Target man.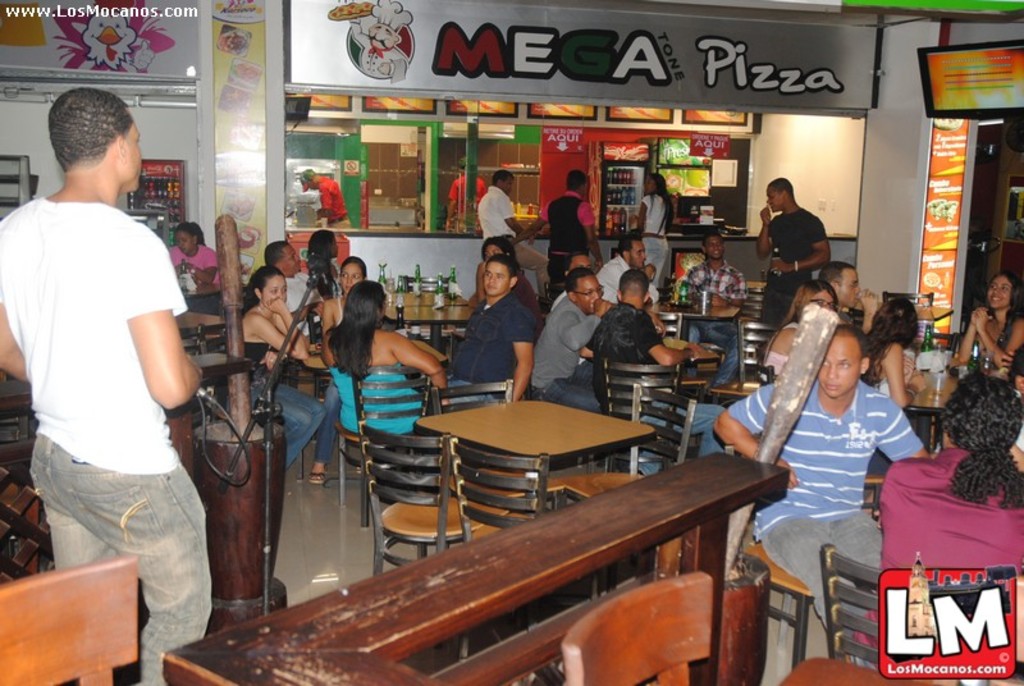
Target region: bbox=[545, 169, 609, 289].
